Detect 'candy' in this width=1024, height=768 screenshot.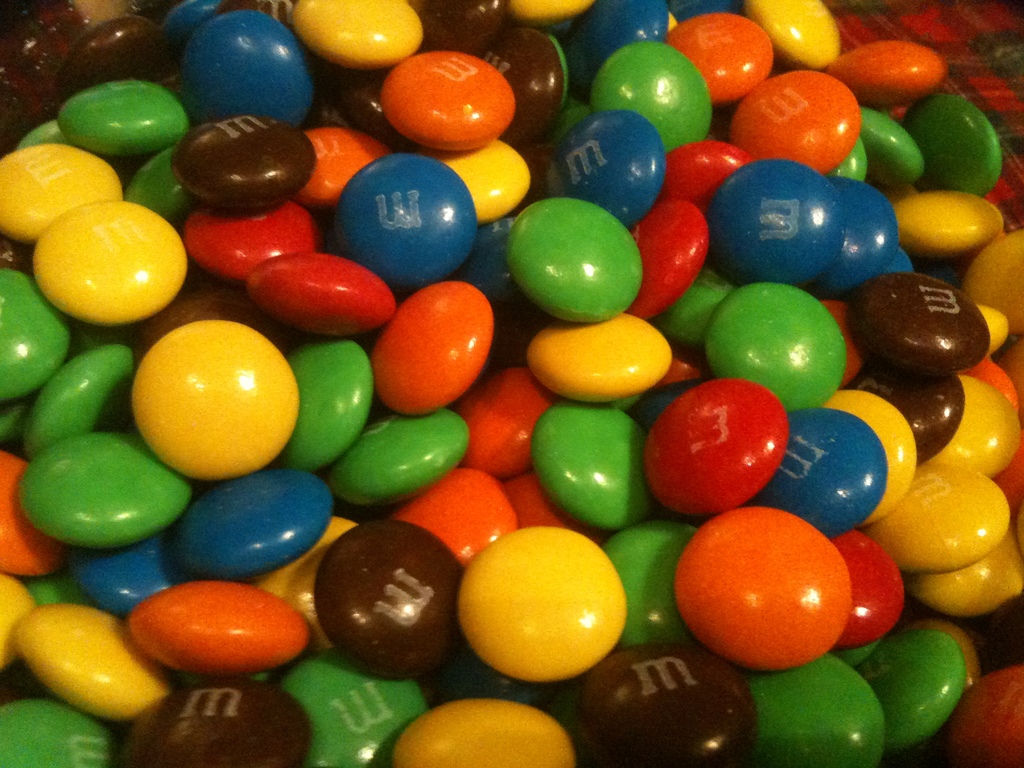
Detection: 0,0,1023,767.
